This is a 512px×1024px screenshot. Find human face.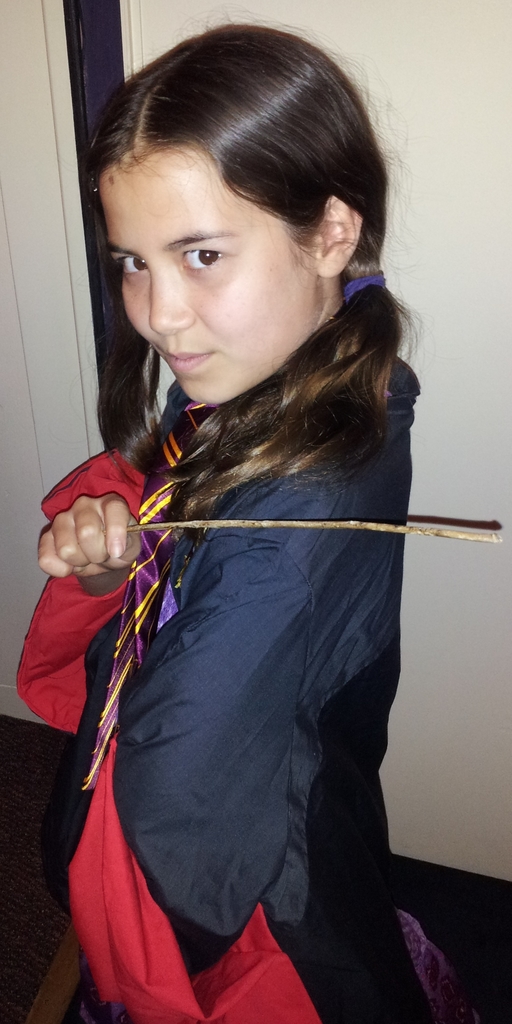
Bounding box: Rect(99, 144, 313, 410).
